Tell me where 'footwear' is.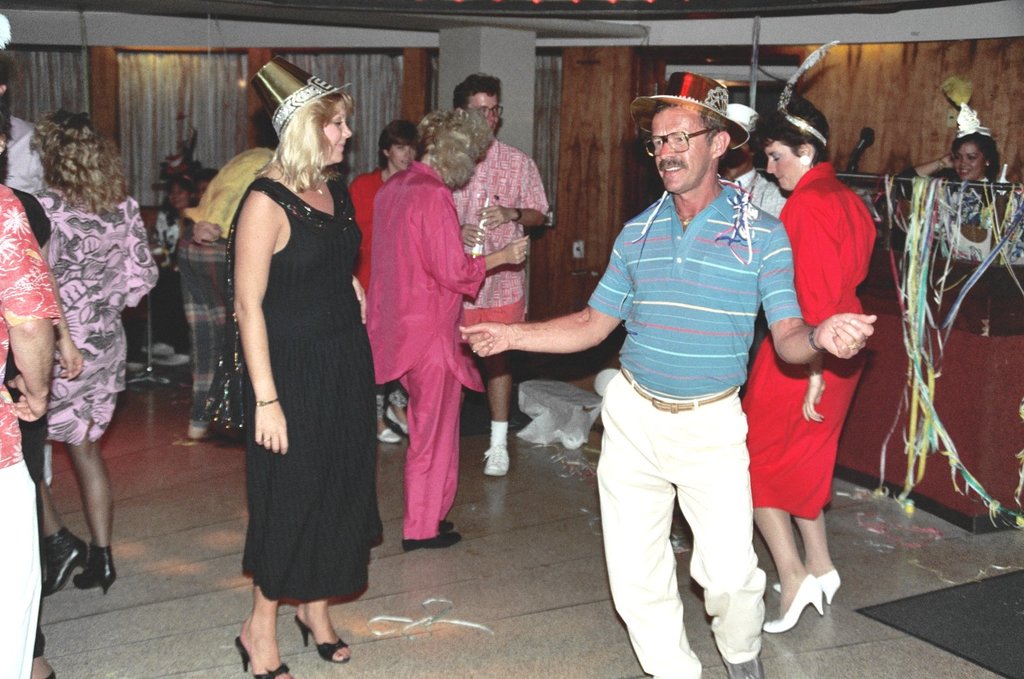
'footwear' is at (x1=236, y1=633, x2=292, y2=678).
